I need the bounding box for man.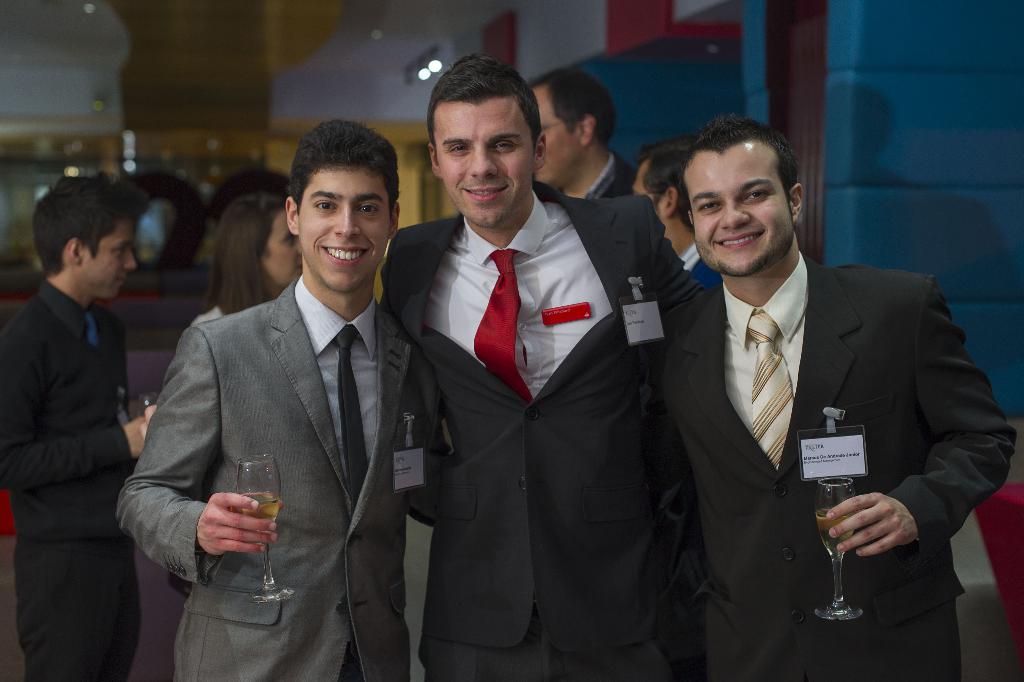
Here it is: (658,115,1020,681).
